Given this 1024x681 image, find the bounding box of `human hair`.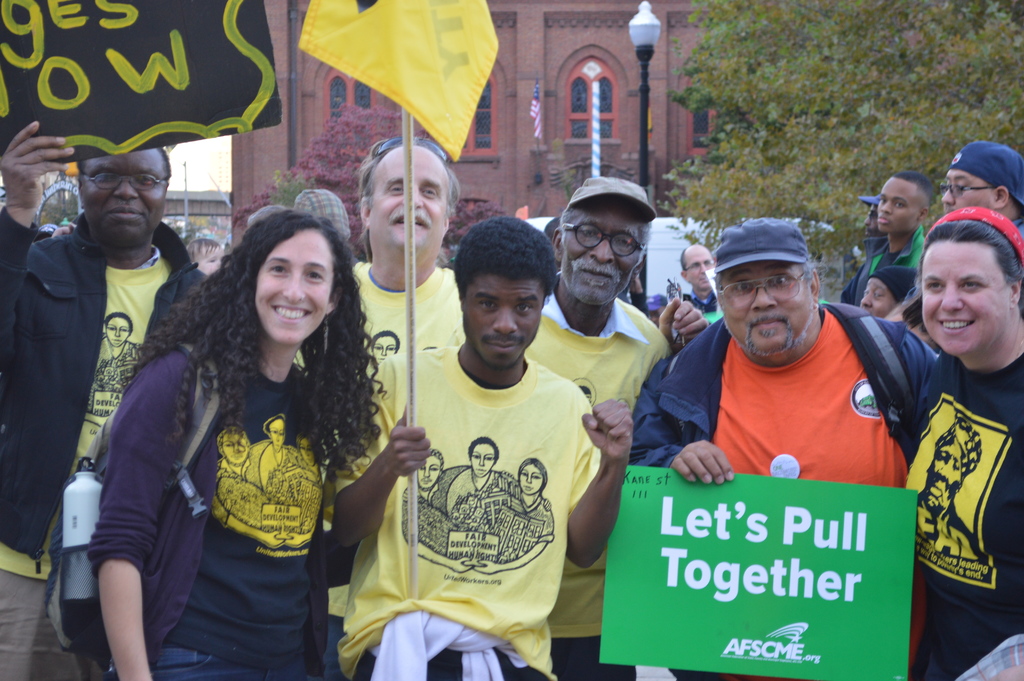
(919,216,1023,315).
